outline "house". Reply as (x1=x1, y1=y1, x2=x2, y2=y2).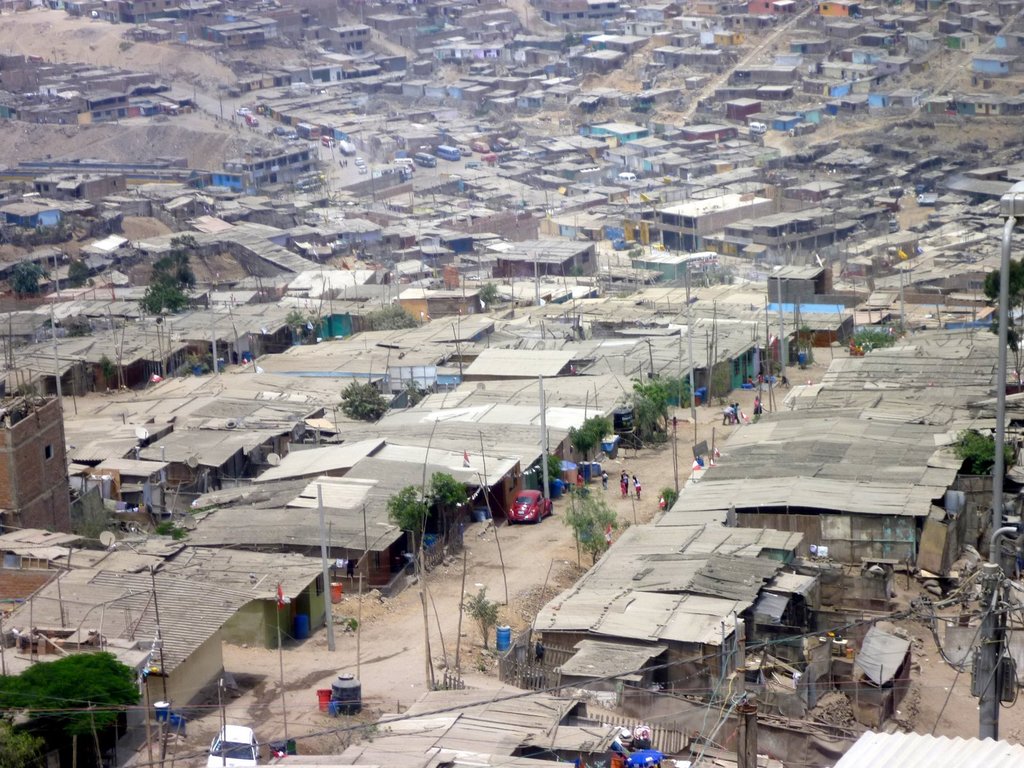
(x1=0, y1=0, x2=310, y2=52).
